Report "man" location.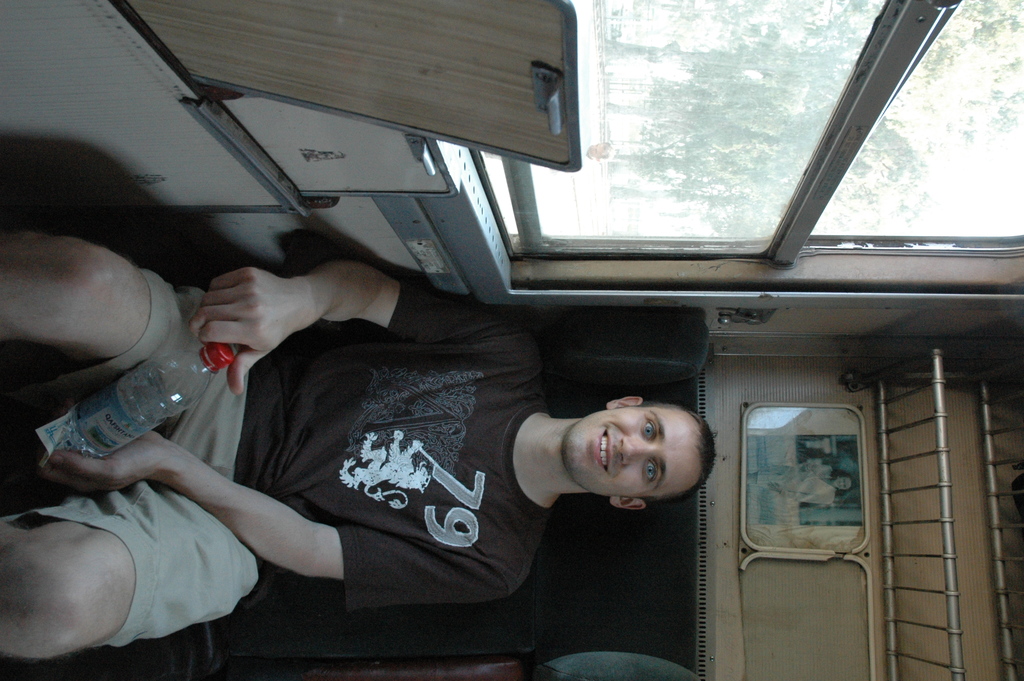
Report: bbox=[56, 243, 710, 636].
